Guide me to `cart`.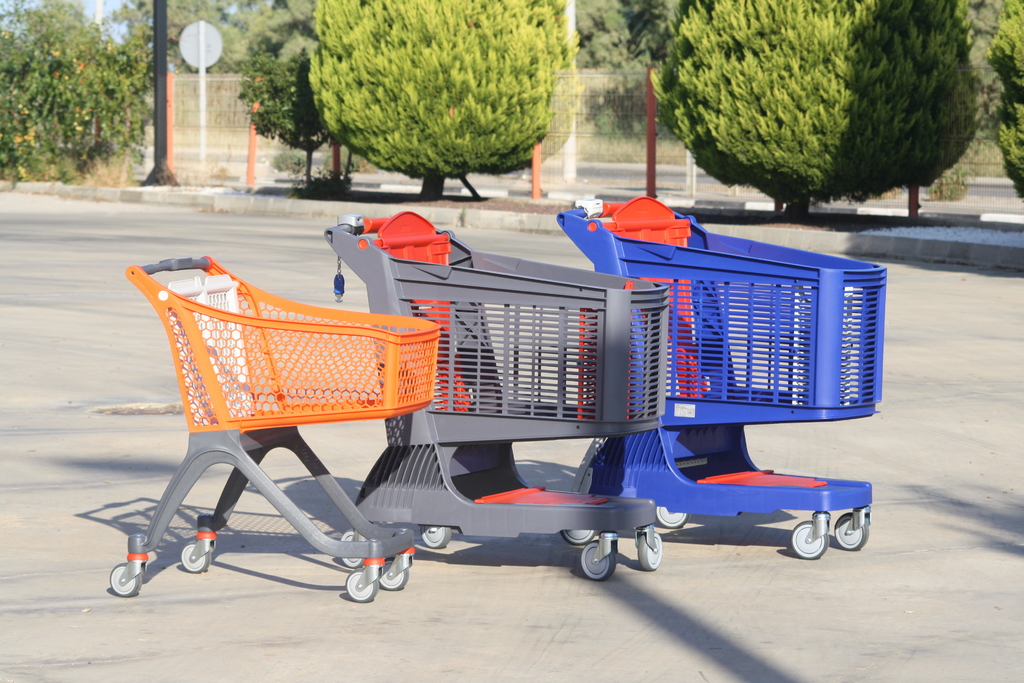
Guidance: [554,193,888,557].
